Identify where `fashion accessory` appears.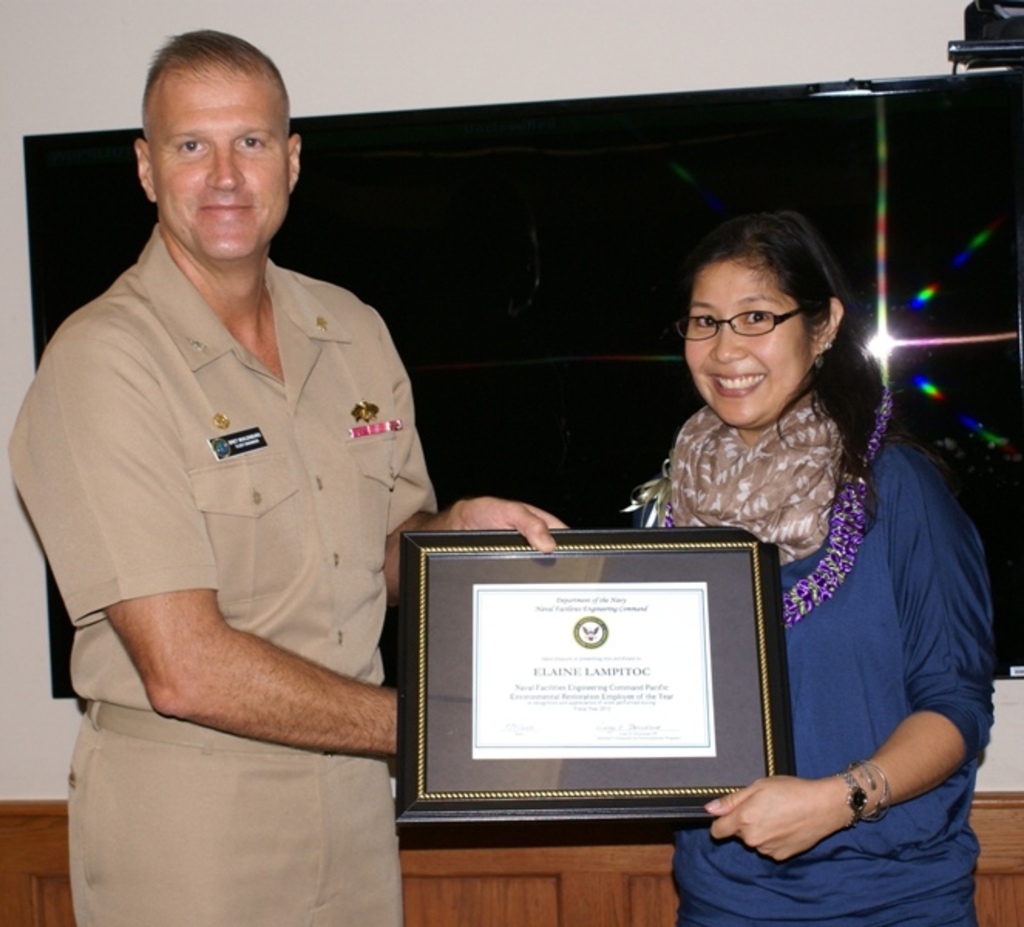
Appears at [x1=856, y1=756, x2=891, y2=834].
